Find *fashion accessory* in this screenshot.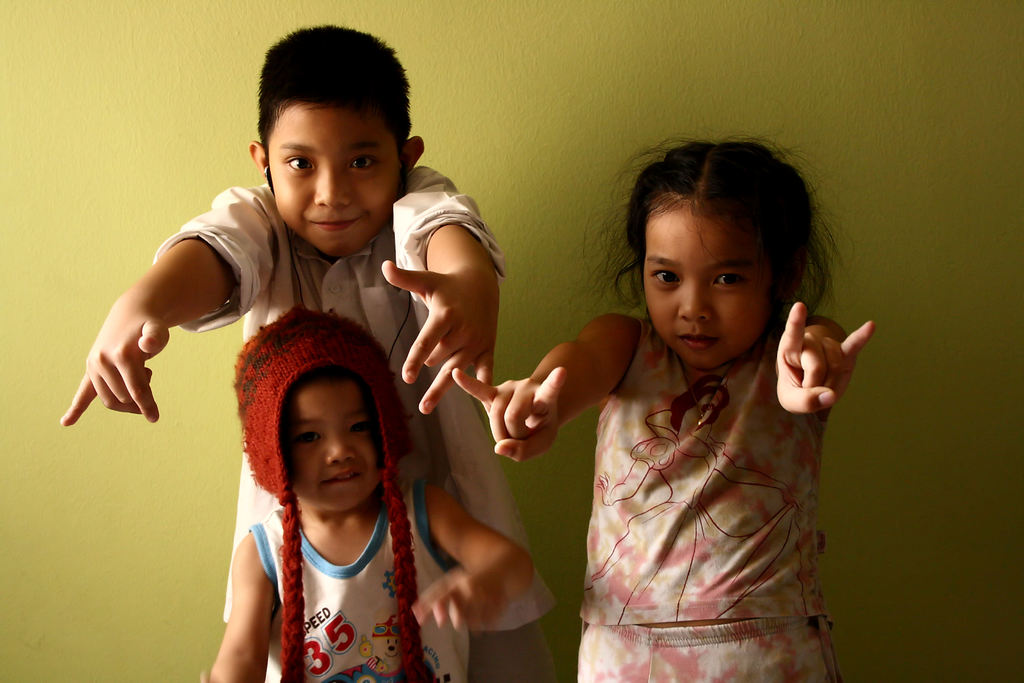
The bounding box for *fashion accessory* is 235,300,438,682.
